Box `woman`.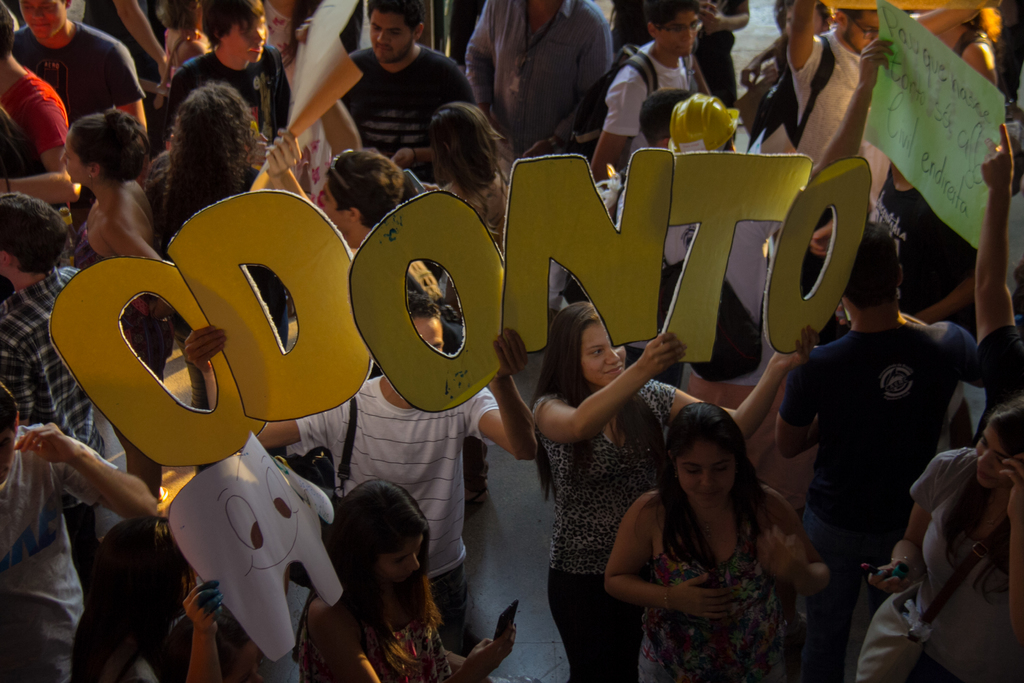
[x1=53, y1=97, x2=164, y2=347].
